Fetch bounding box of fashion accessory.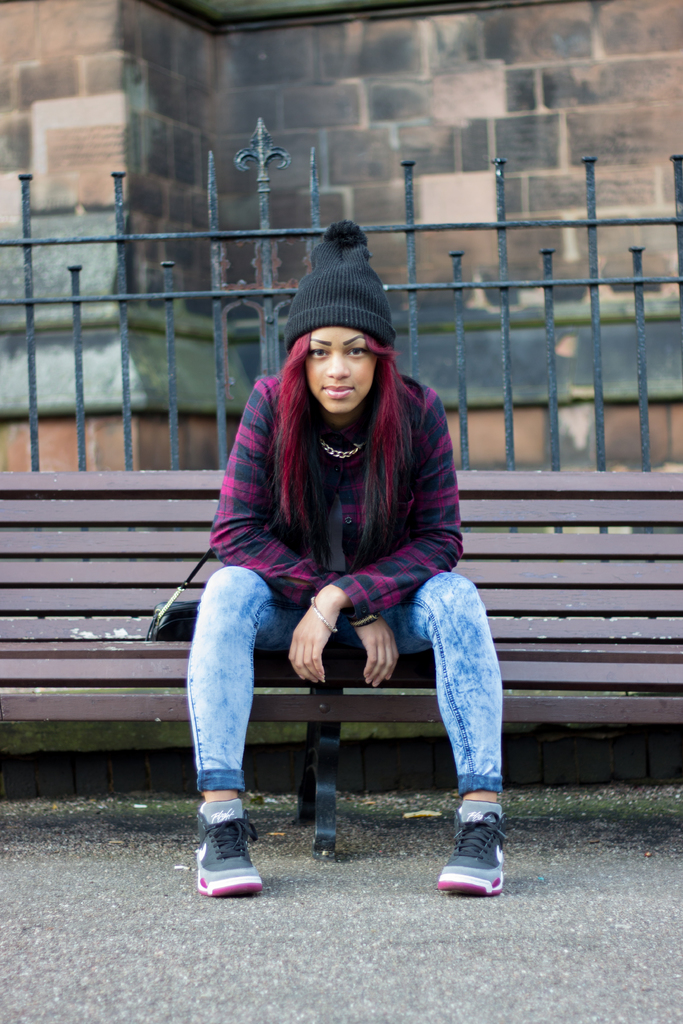
Bbox: BBox(145, 547, 212, 643).
